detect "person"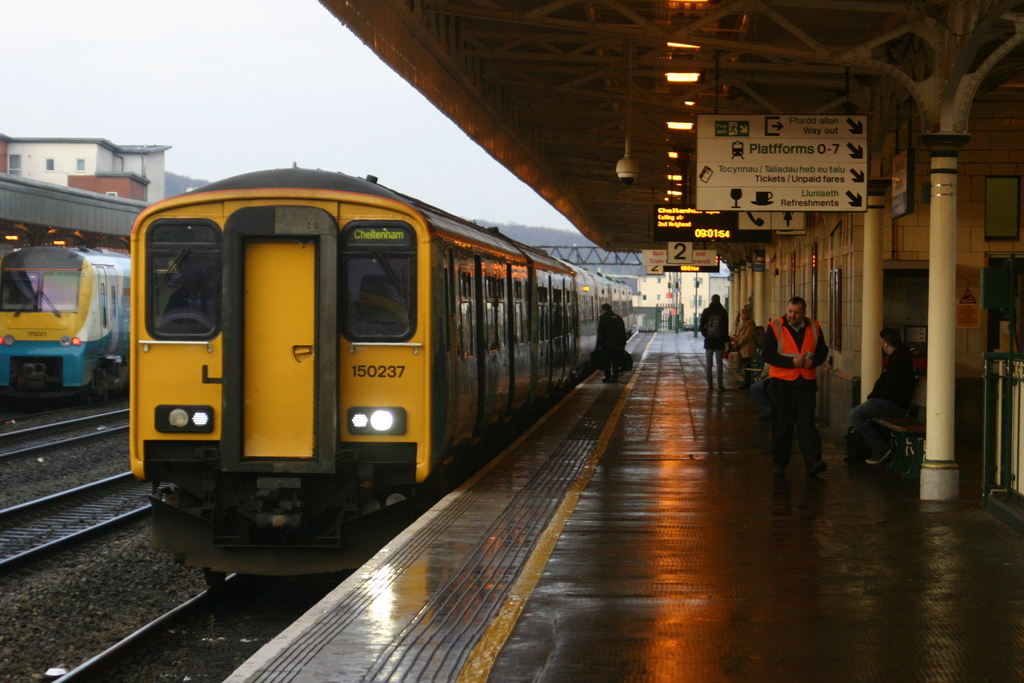
(762,295,828,475)
